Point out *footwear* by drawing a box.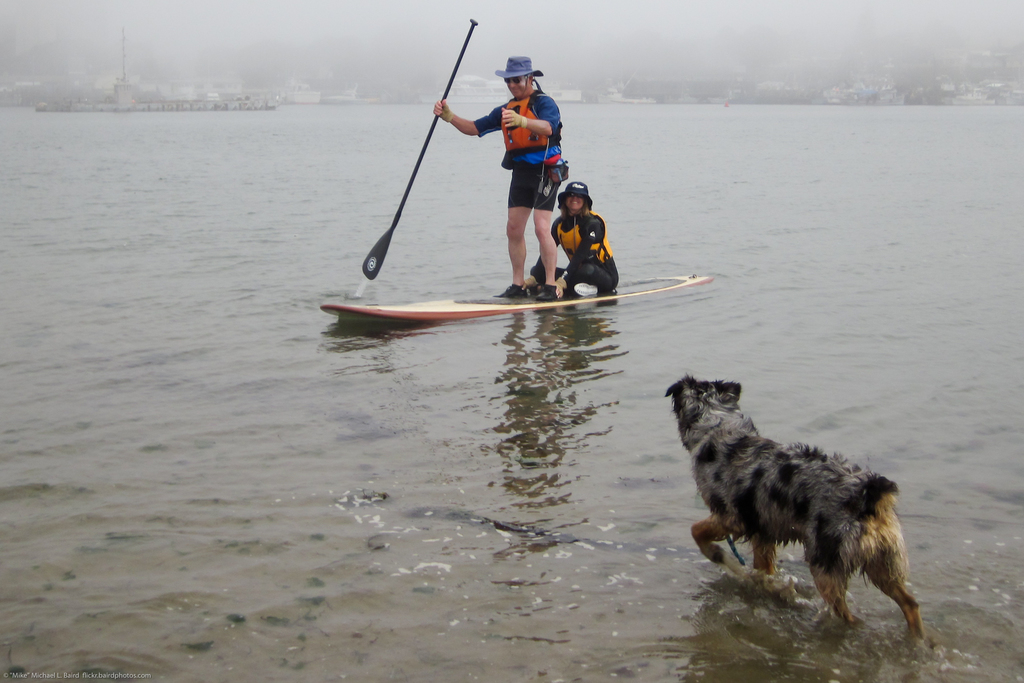
select_region(493, 281, 525, 300).
